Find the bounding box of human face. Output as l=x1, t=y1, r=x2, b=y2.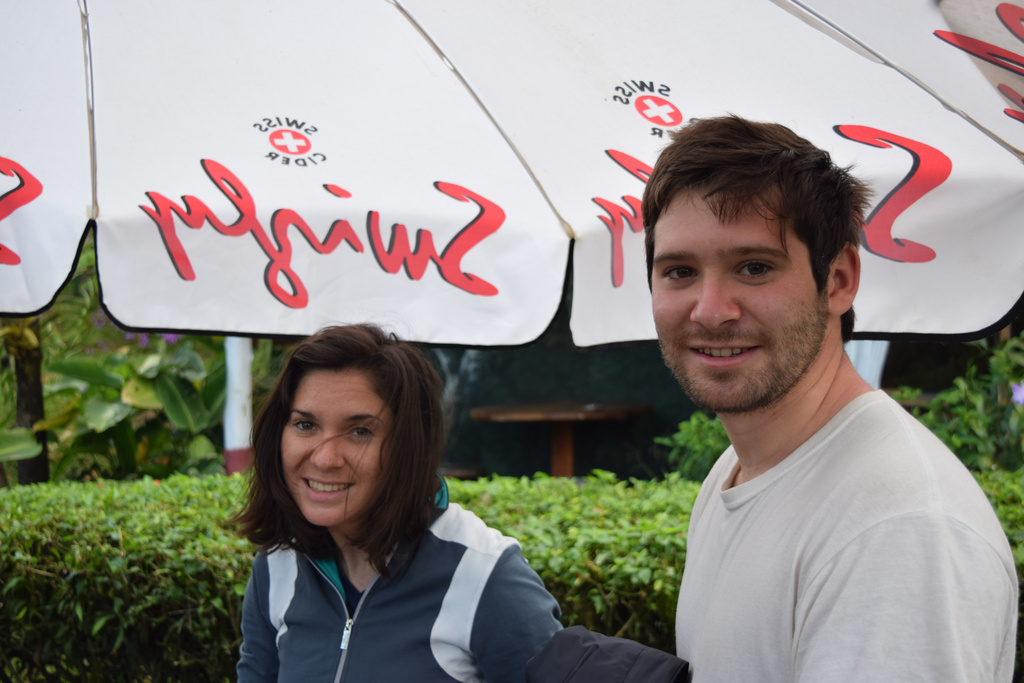
l=652, t=177, r=825, b=417.
